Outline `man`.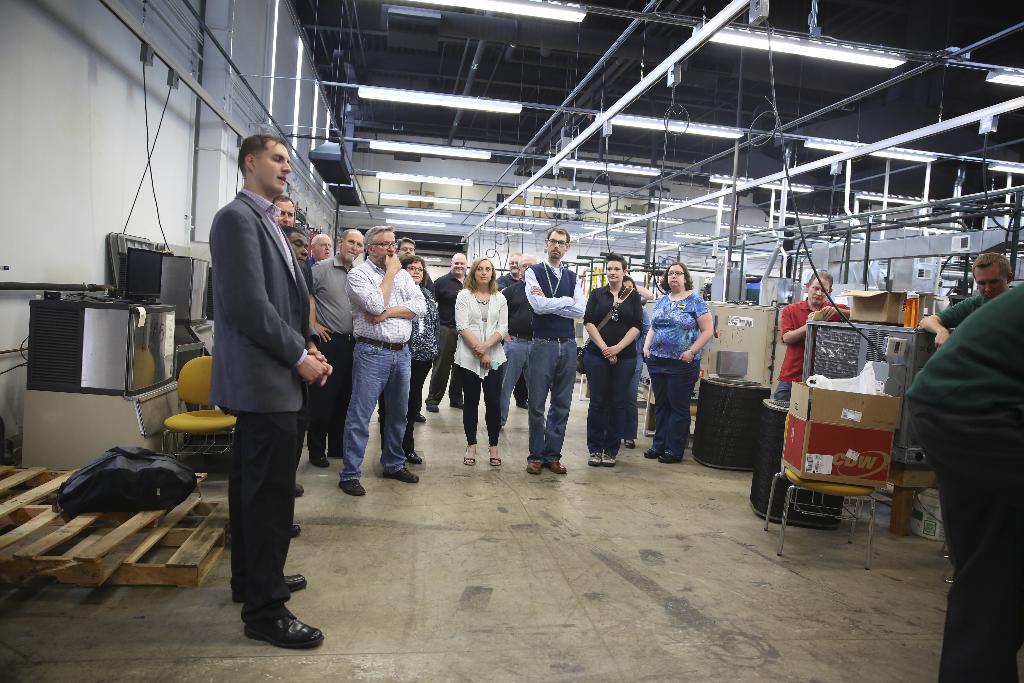
Outline: box=[334, 226, 426, 498].
